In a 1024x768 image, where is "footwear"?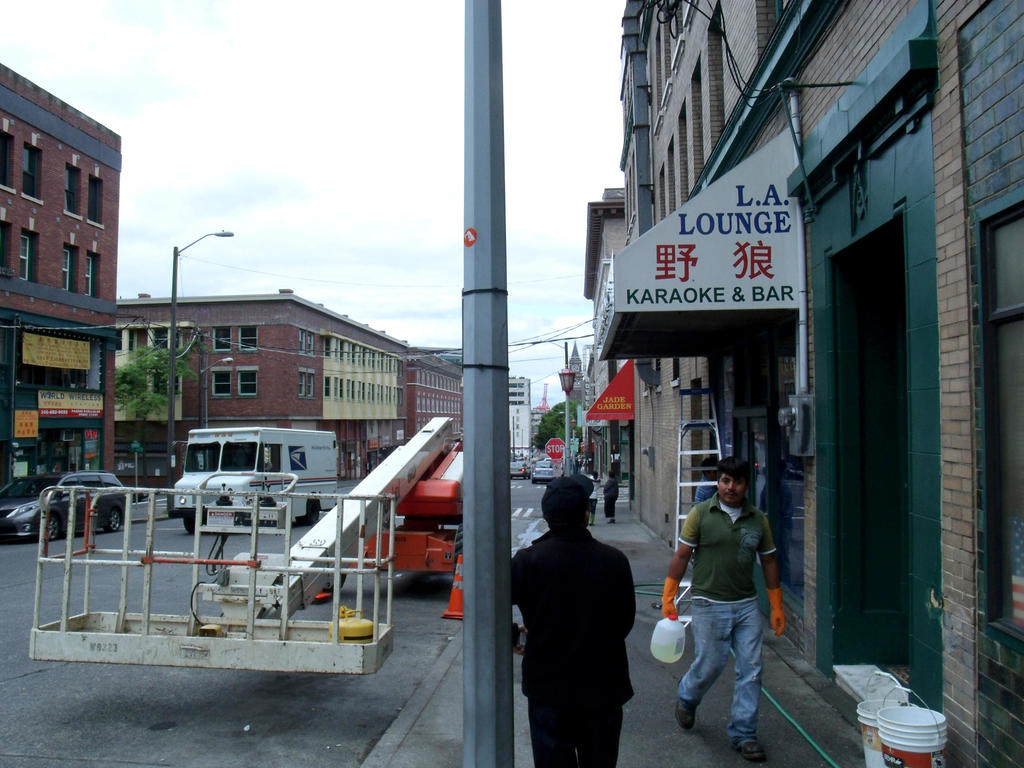
box=[669, 696, 702, 735].
